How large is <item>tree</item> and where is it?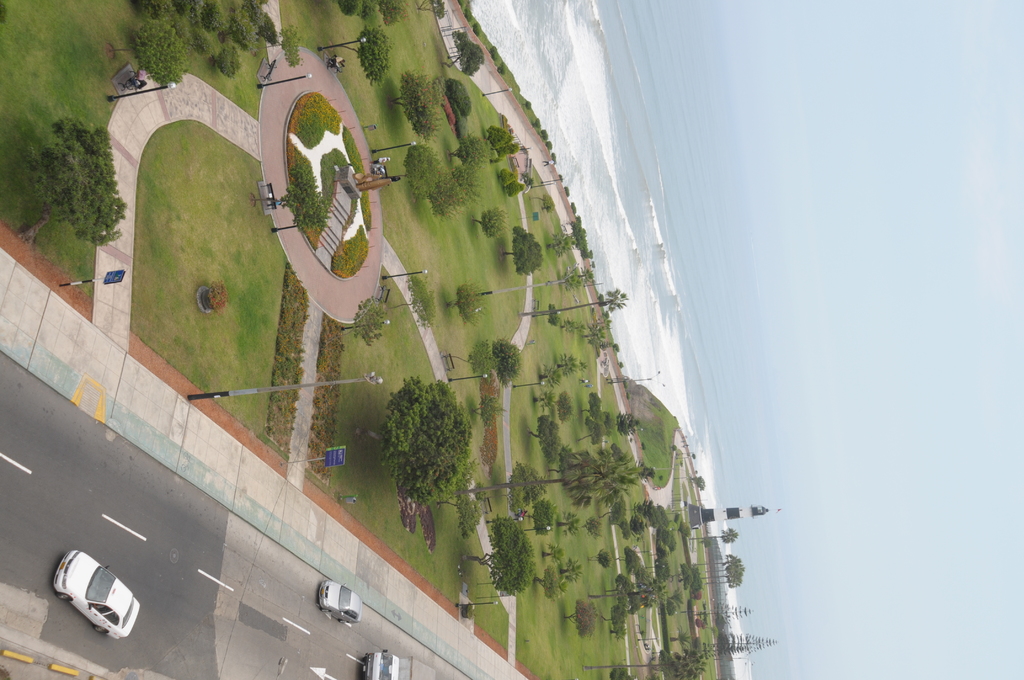
Bounding box: Rect(495, 339, 525, 387).
